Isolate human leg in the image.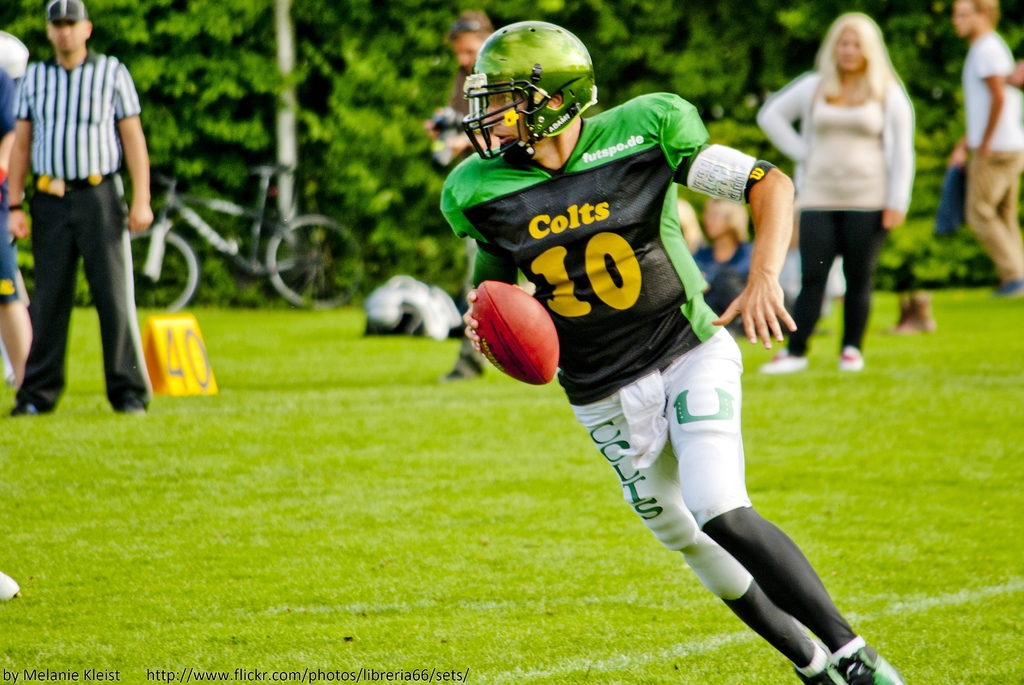
Isolated region: (7,181,81,416).
